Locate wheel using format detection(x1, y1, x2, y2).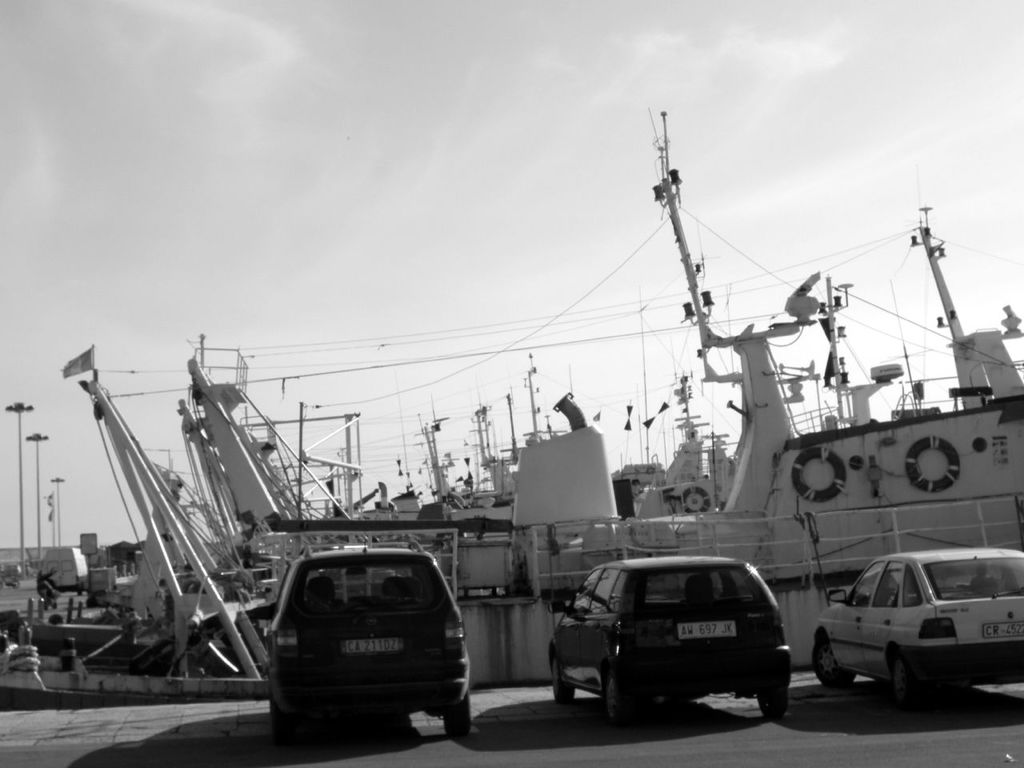
detection(445, 687, 474, 742).
